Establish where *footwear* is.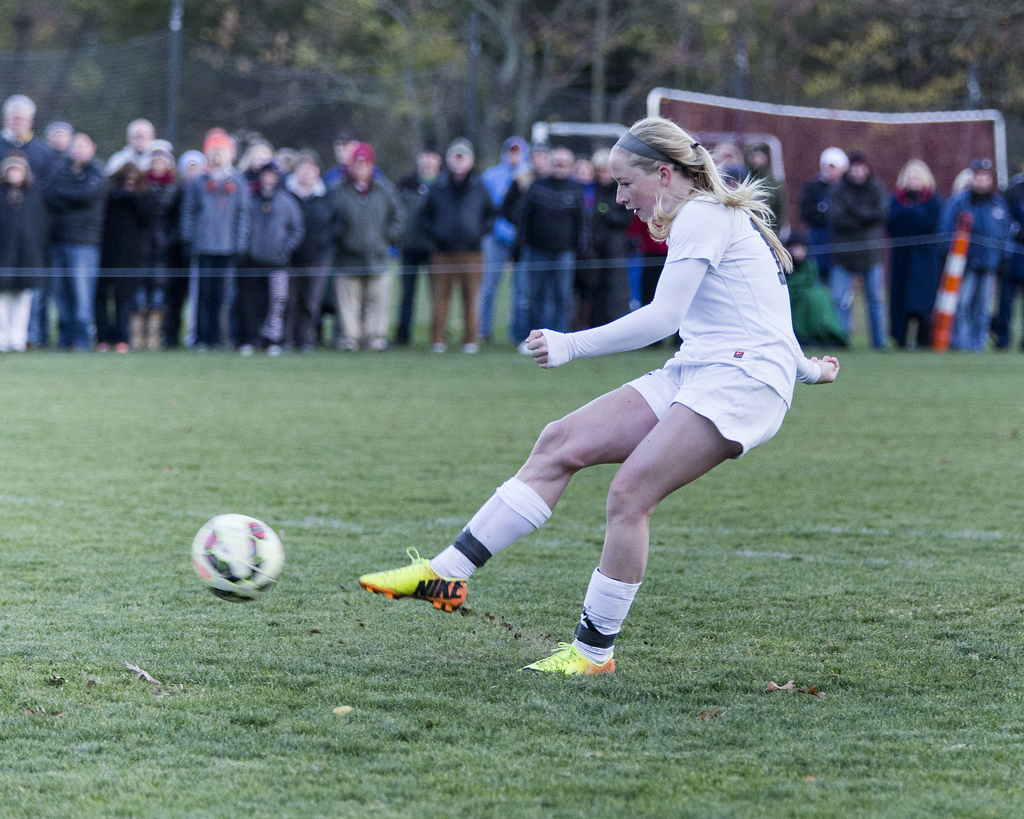
Established at locate(365, 335, 389, 352).
